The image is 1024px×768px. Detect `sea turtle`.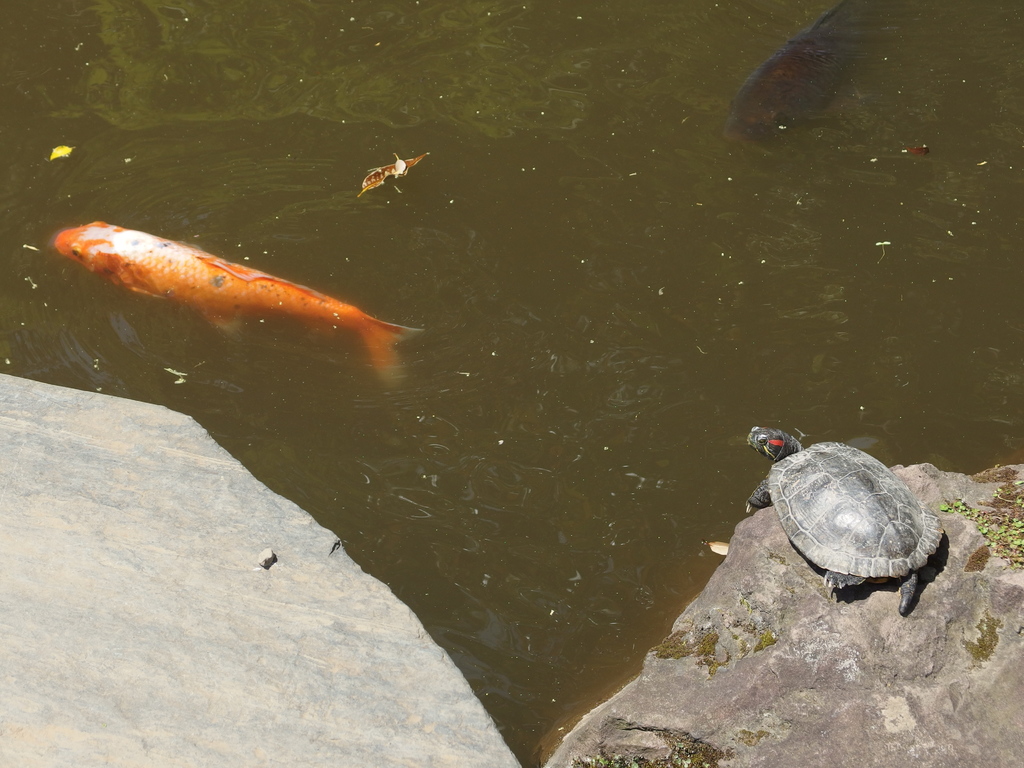
Detection: {"x1": 735, "y1": 420, "x2": 945, "y2": 616}.
